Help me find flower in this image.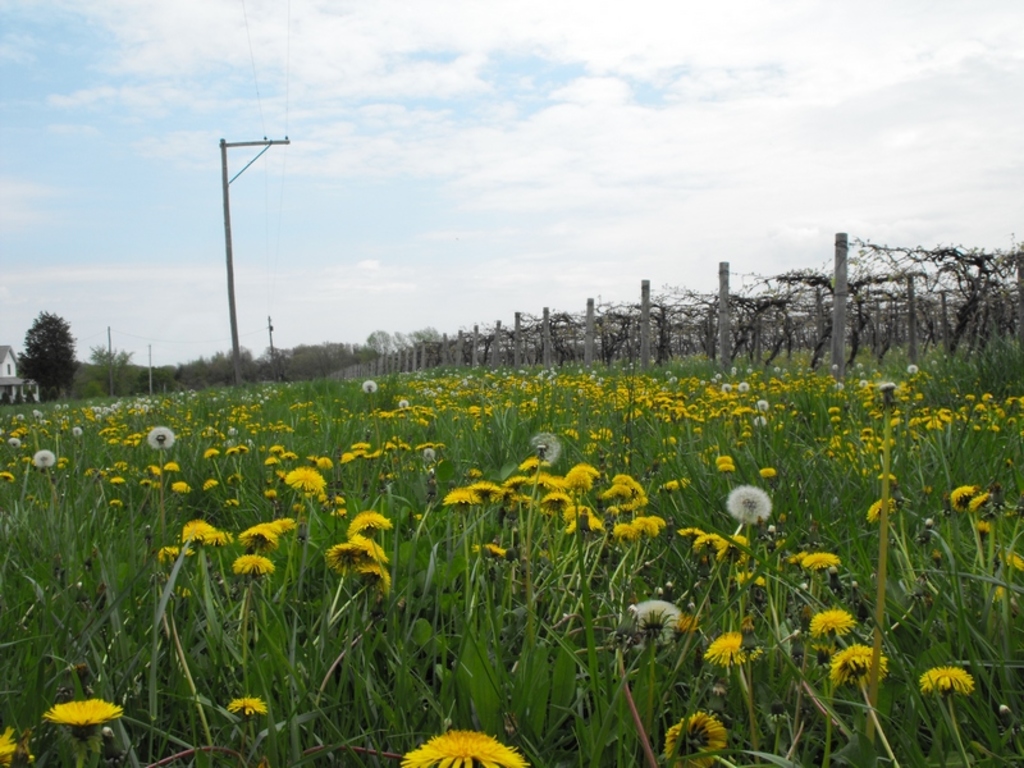
Found it: {"x1": 700, "y1": 631, "x2": 764, "y2": 667}.
